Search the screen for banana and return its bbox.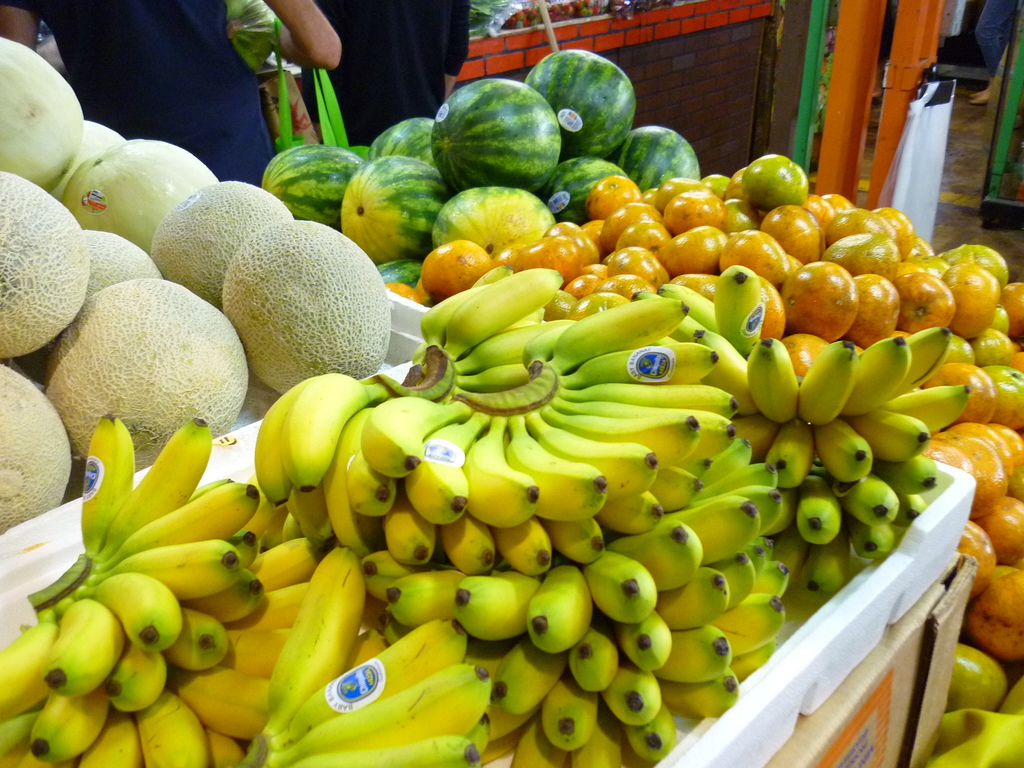
Found: BBox(266, 541, 368, 731).
